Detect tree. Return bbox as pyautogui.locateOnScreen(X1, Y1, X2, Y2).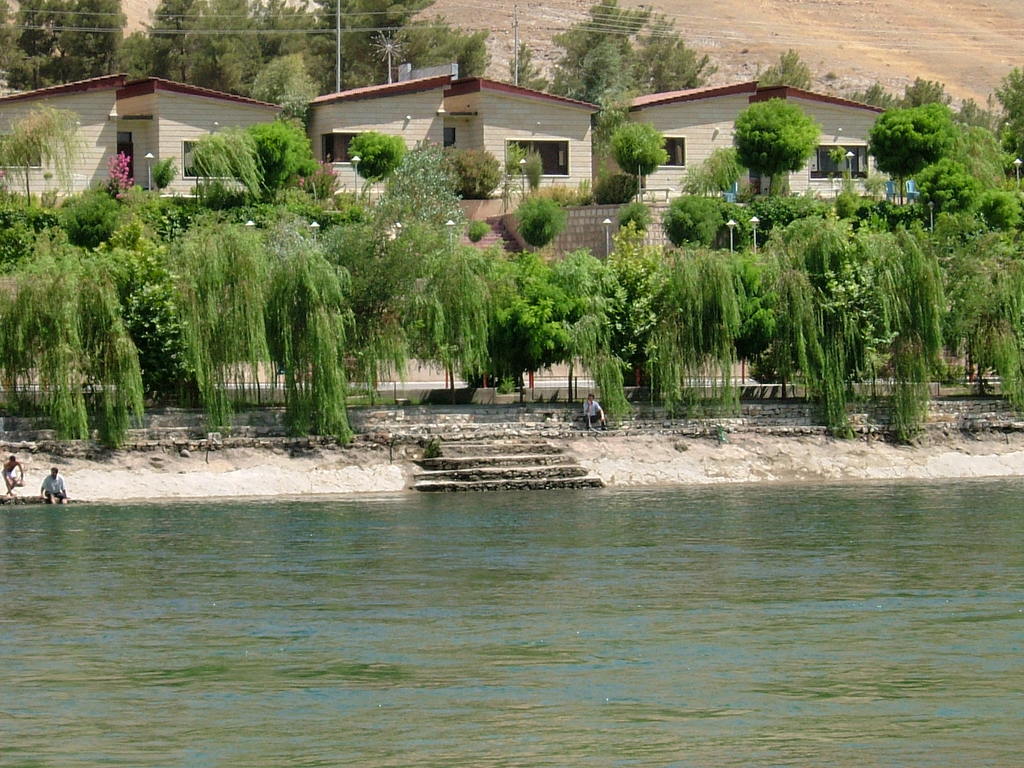
pyautogui.locateOnScreen(993, 66, 1023, 150).
